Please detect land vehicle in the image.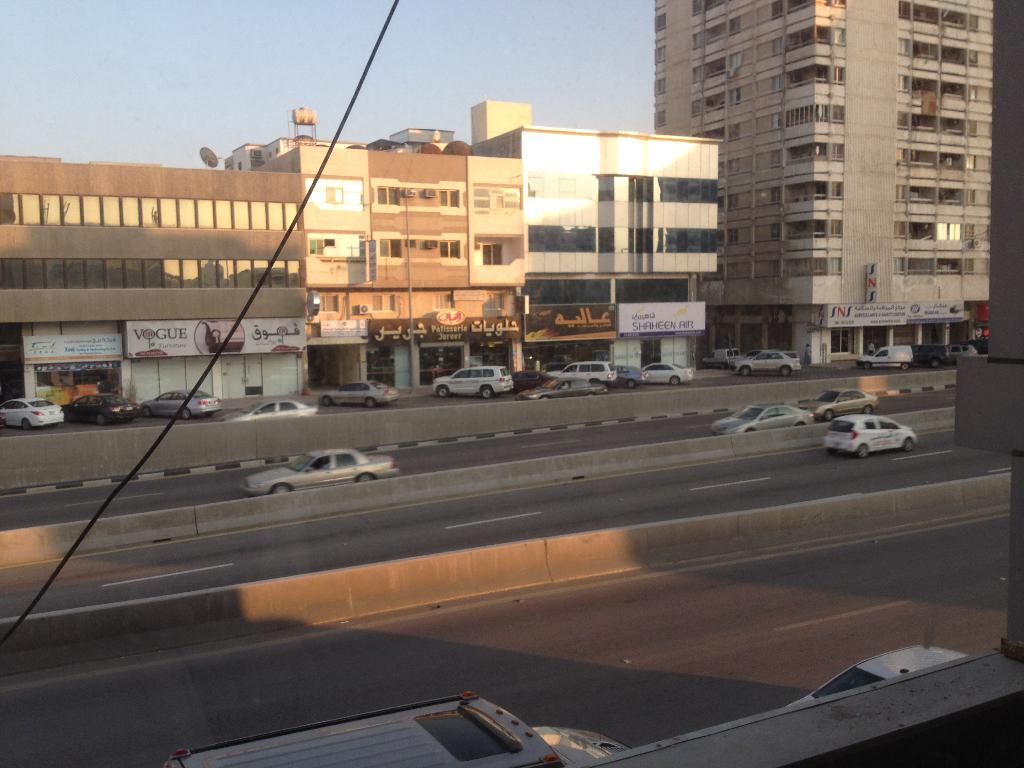
x1=60, y1=393, x2=143, y2=428.
